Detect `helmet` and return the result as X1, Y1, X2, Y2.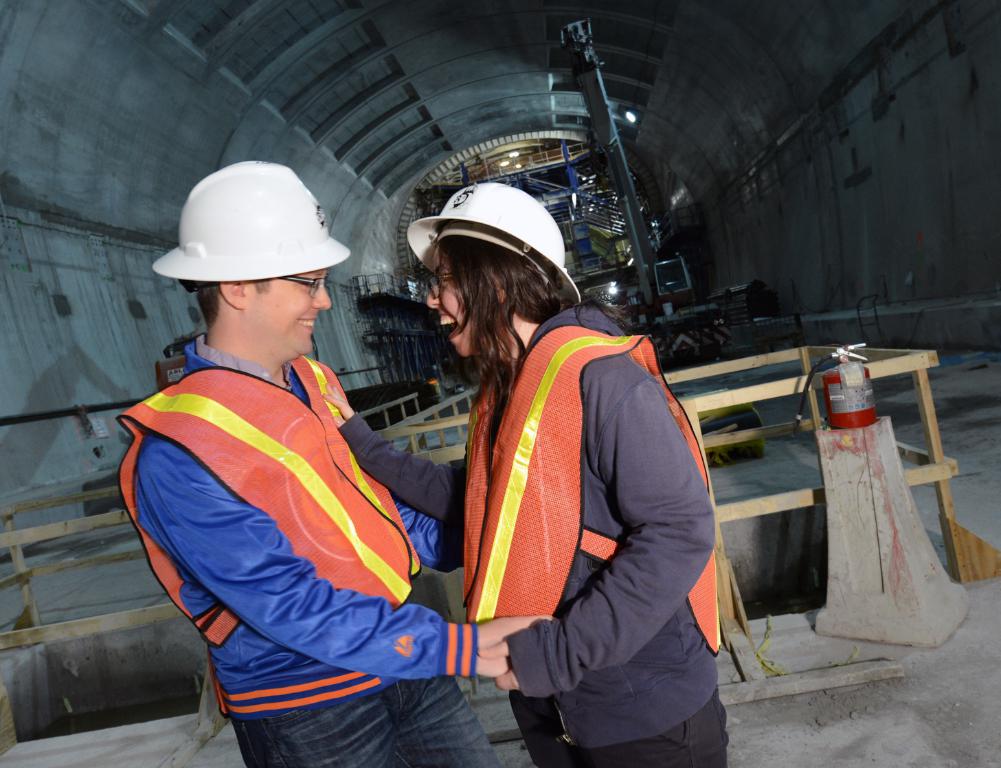
404, 181, 579, 307.
